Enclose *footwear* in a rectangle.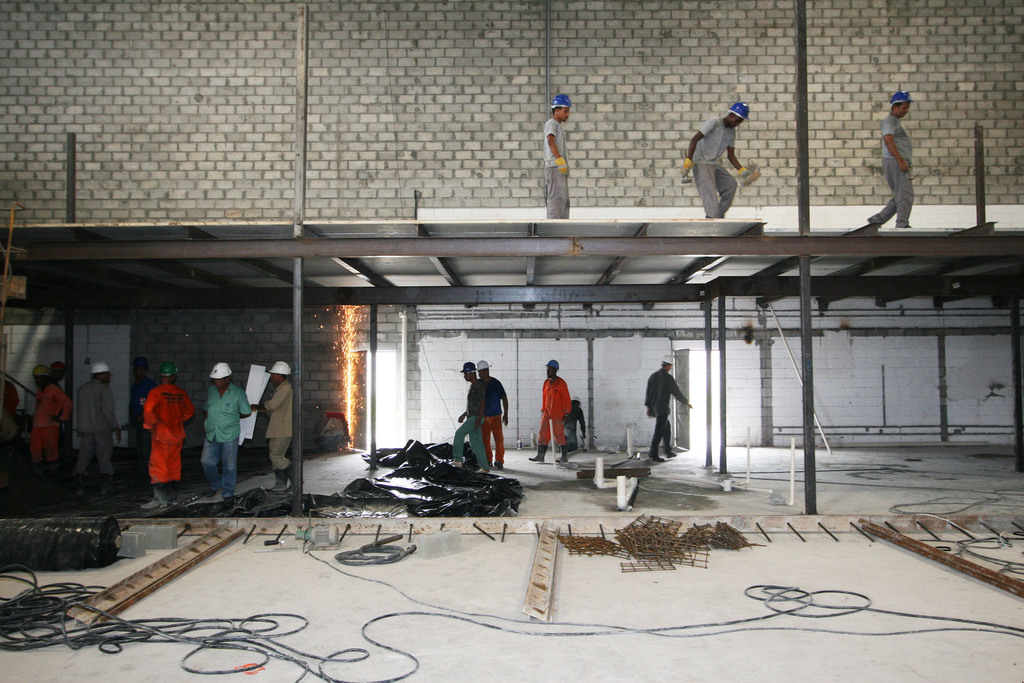
bbox=[529, 441, 548, 463].
